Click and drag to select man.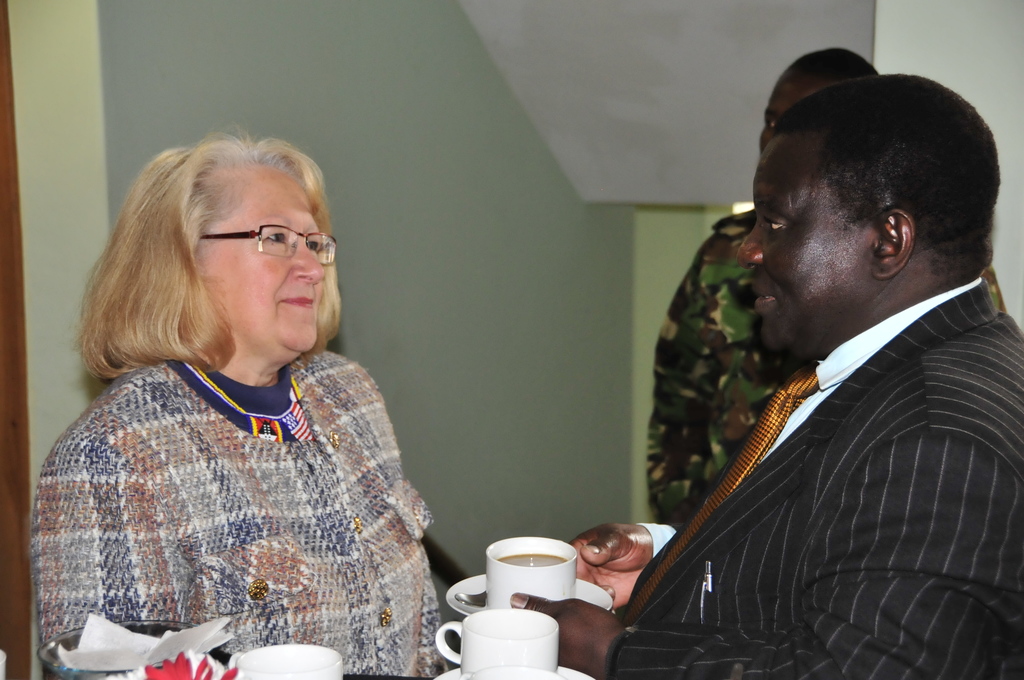
Selection: 645,51,886,524.
